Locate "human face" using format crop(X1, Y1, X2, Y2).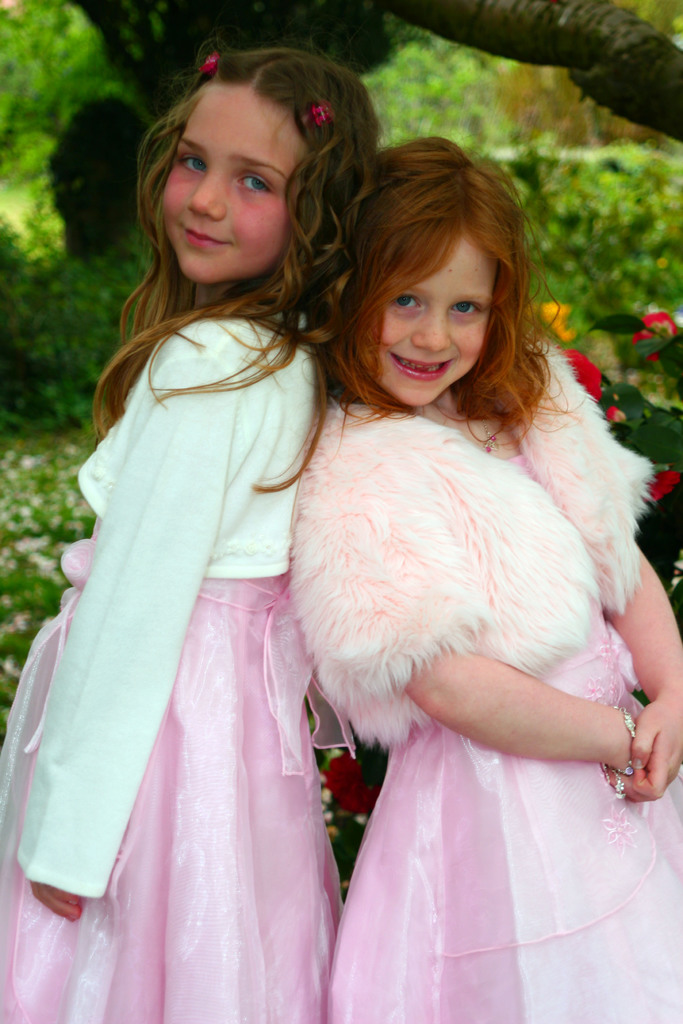
crop(366, 237, 498, 416).
